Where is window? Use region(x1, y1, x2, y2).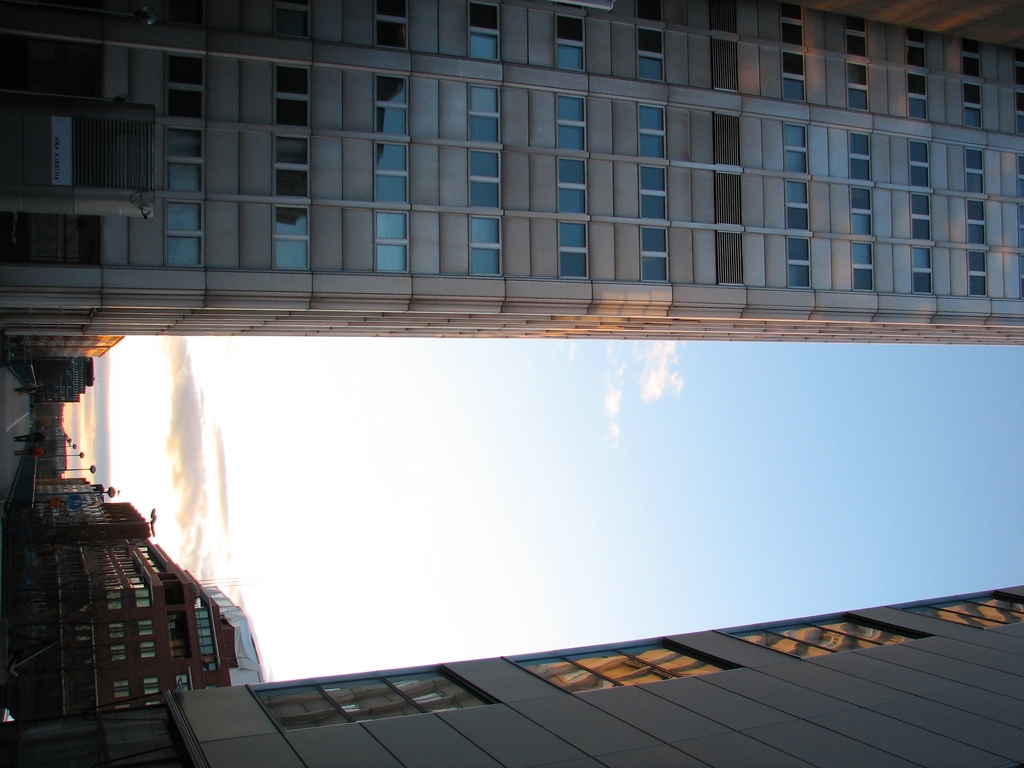
region(783, 47, 805, 102).
